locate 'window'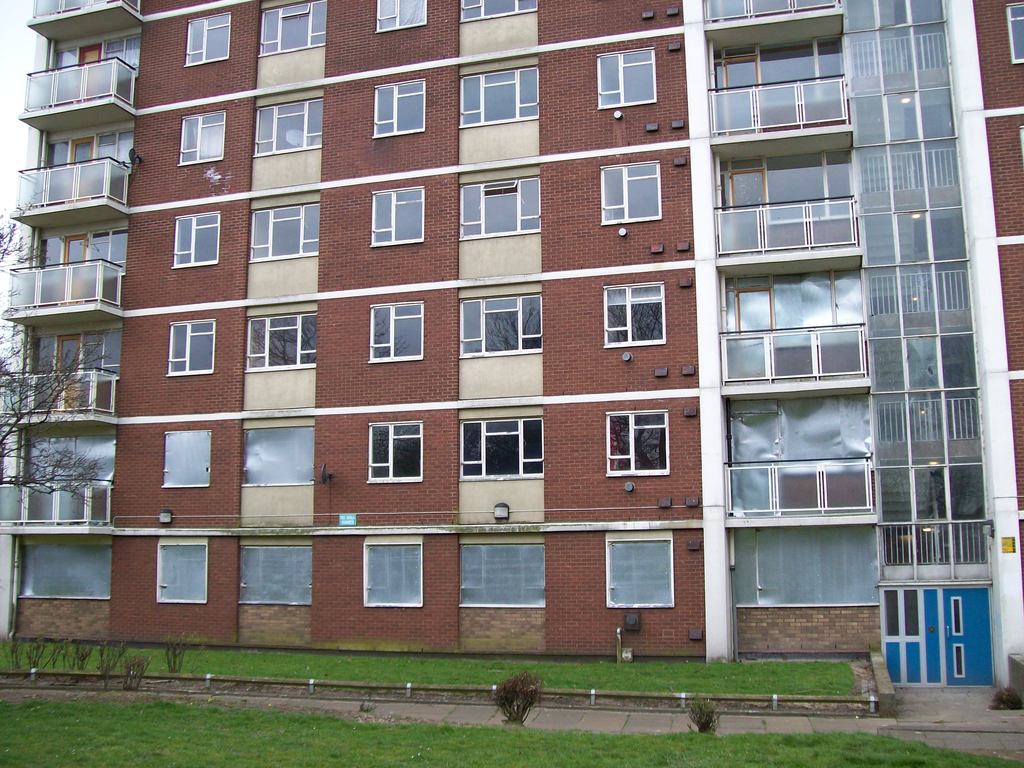
[left=367, top=302, right=424, bottom=365]
